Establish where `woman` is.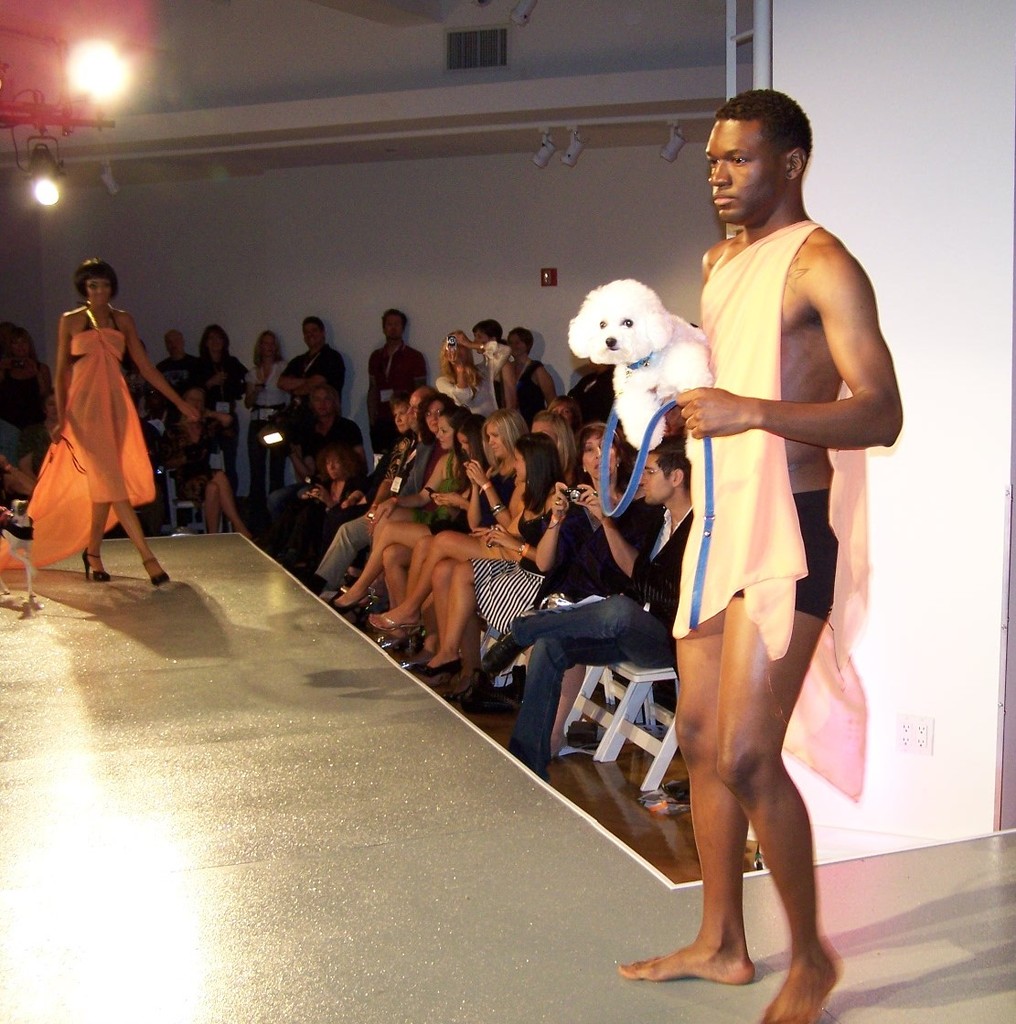
Established at bbox(161, 384, 258, 549).
